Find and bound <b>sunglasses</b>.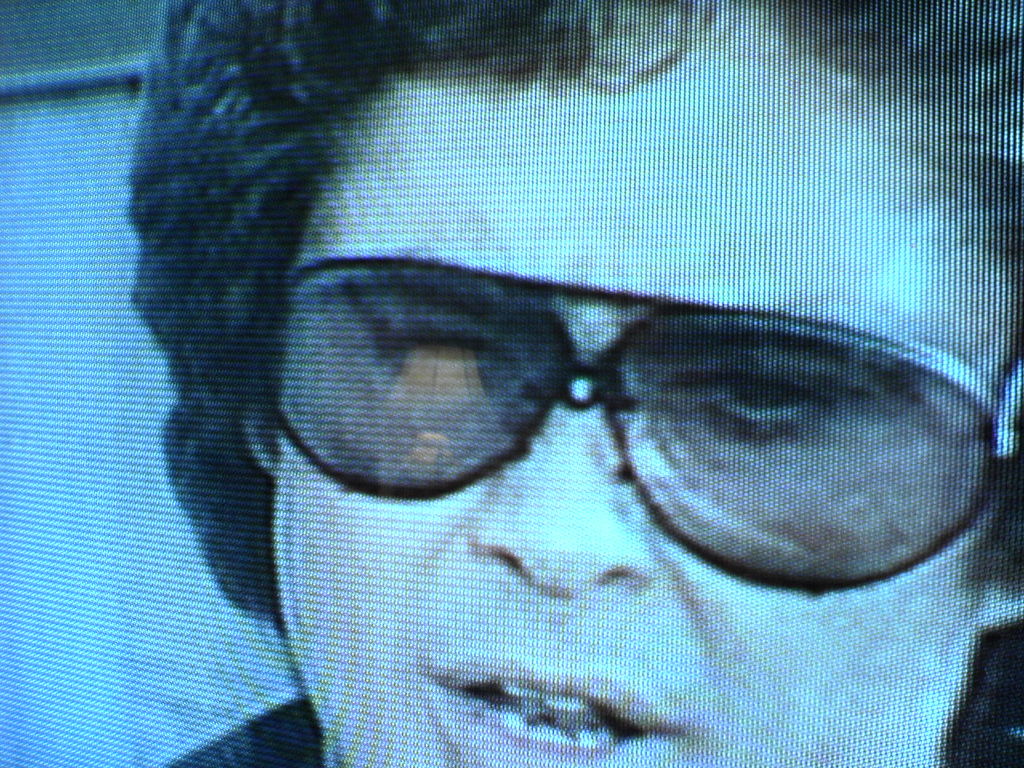
Bound: 275/254/1023/590.
